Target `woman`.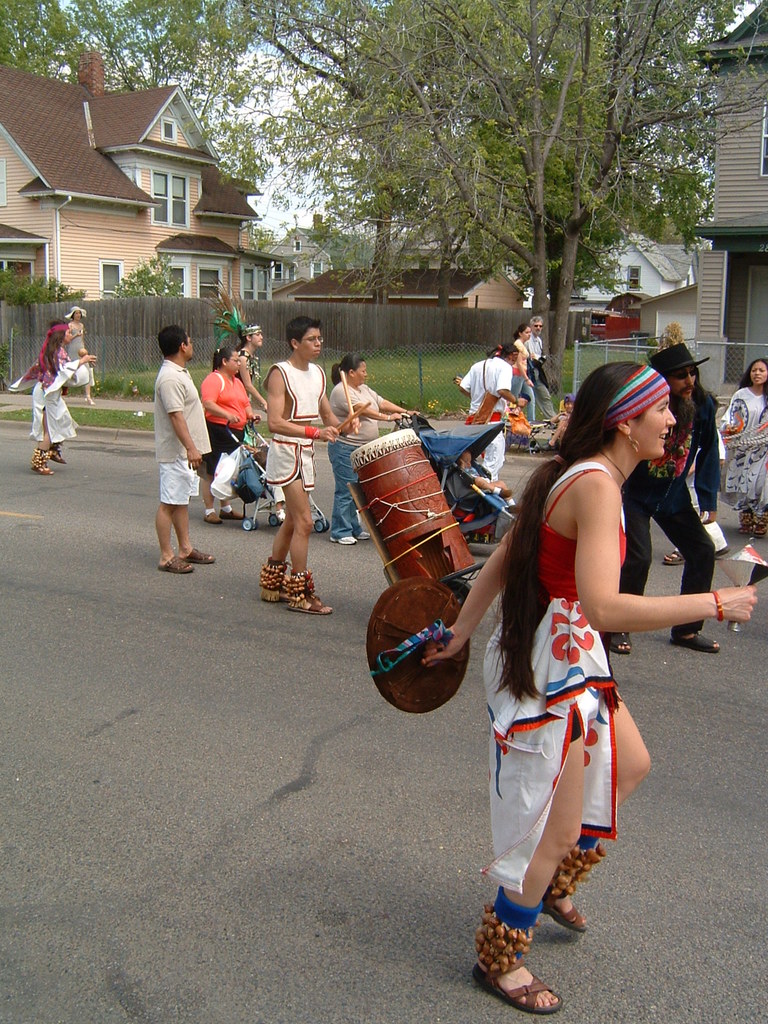
Target region: bbox(717, 358, 767, 538).
